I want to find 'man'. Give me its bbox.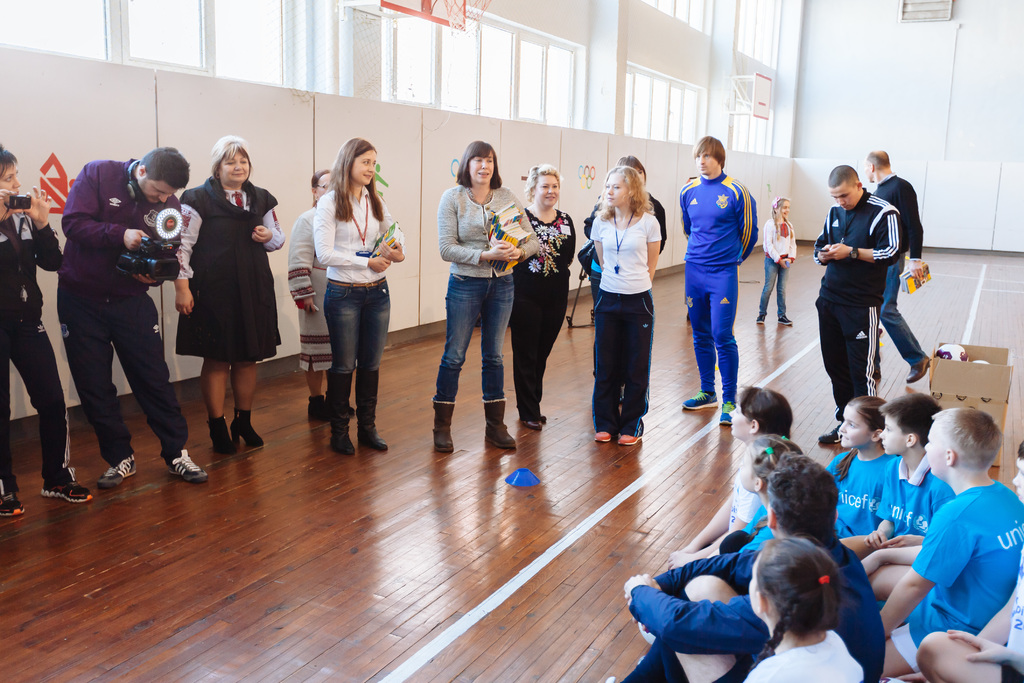
<box>680,136,762,429</box>.
